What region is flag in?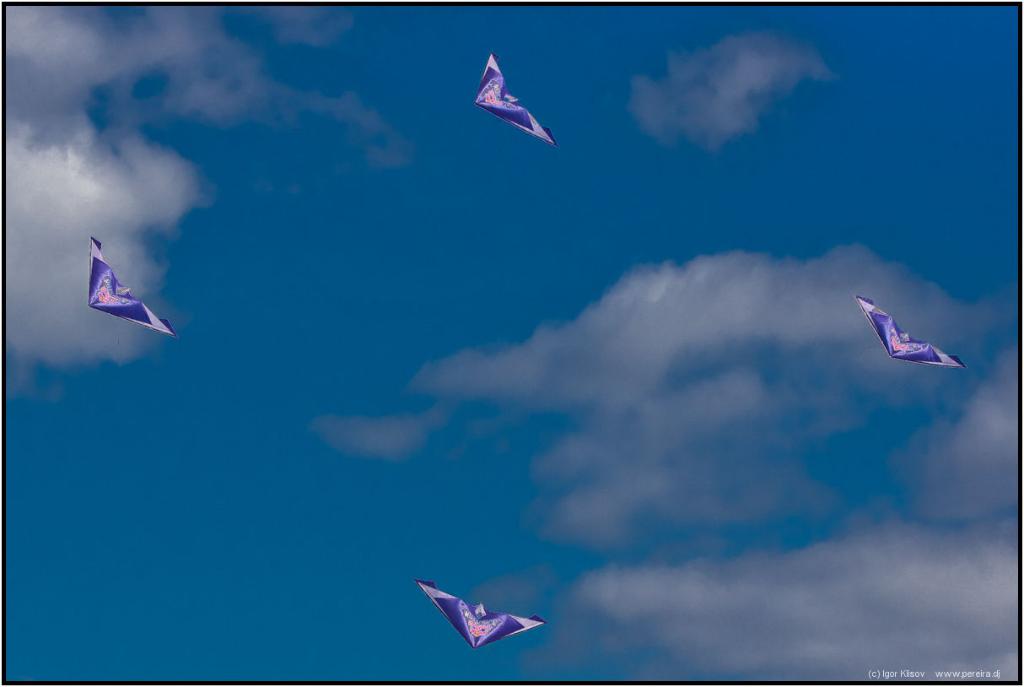
(x1=462, y1=37, x2=559, y2=155).
